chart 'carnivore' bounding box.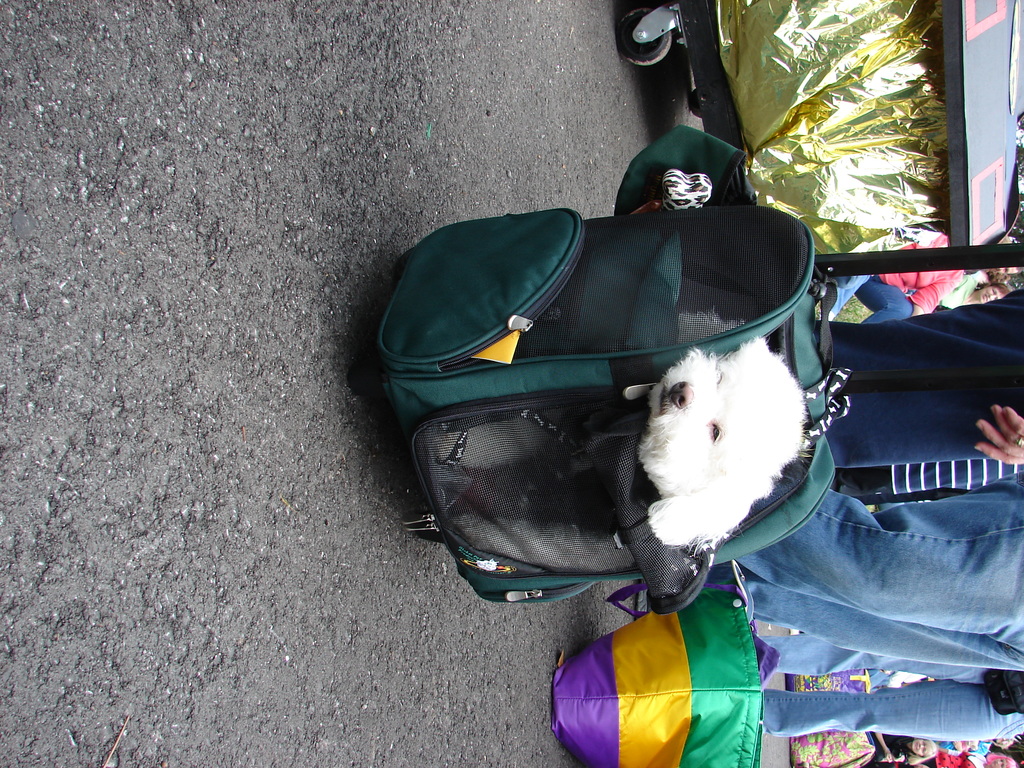
Charted: (824,287,1023,484).
